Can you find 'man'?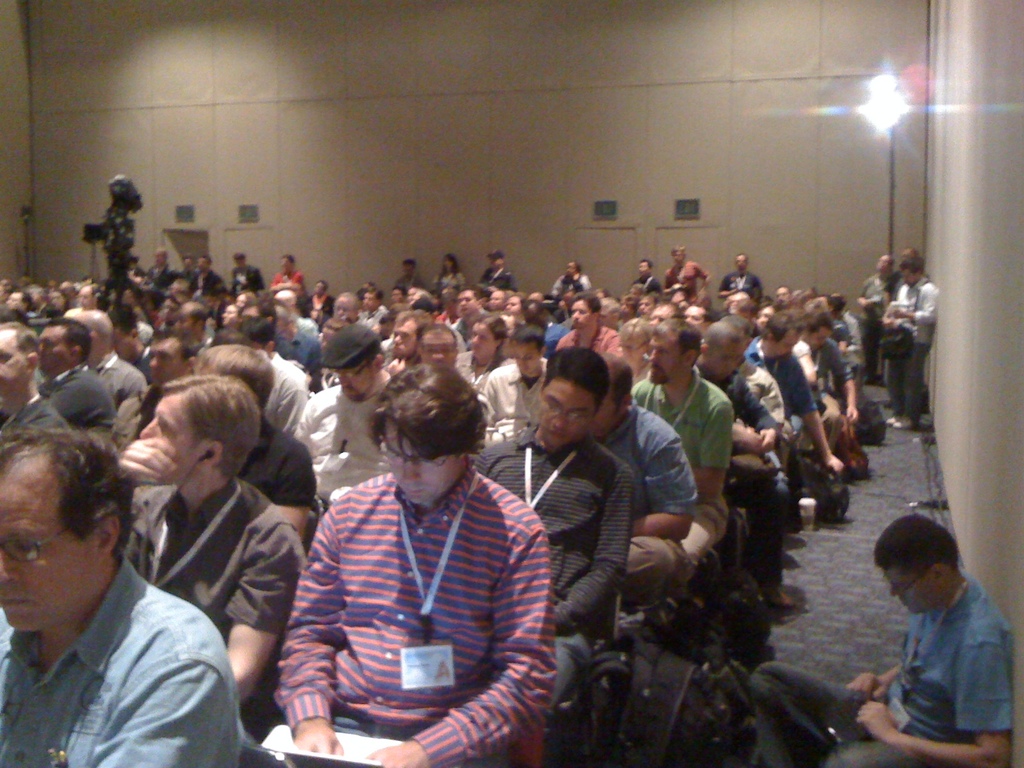
Yes, bounding box: detection(885, 257, 941, 435).
